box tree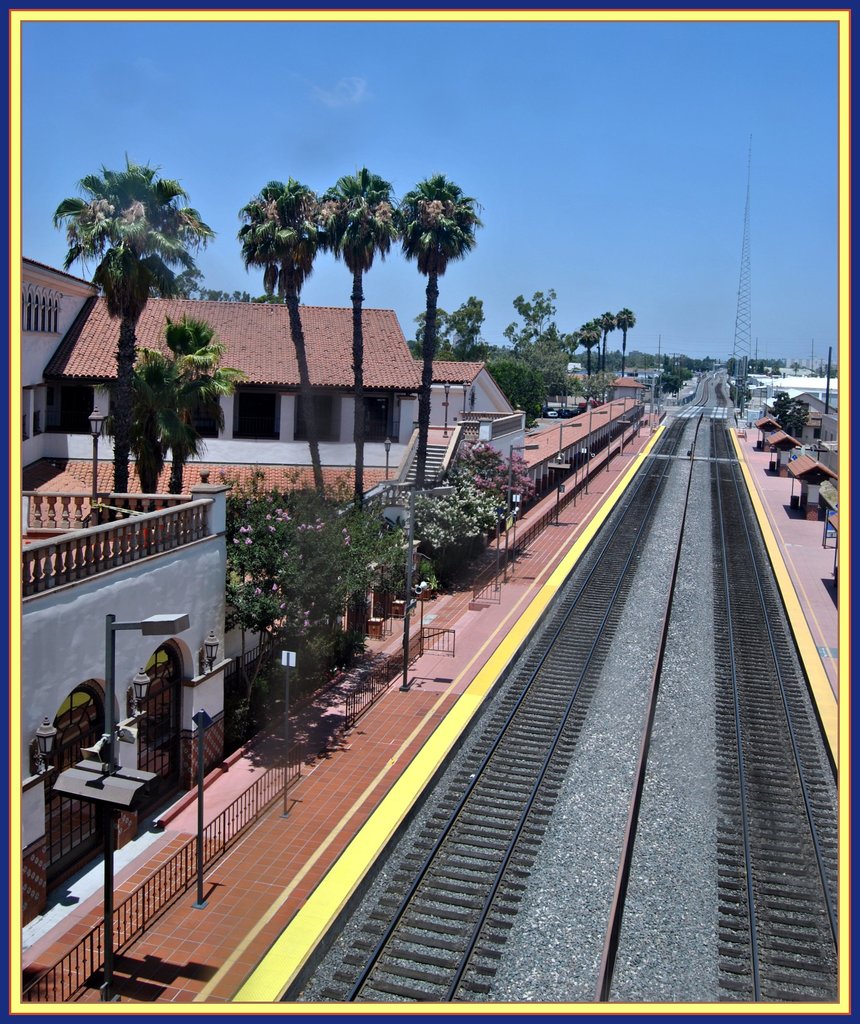
763 385 813 441
